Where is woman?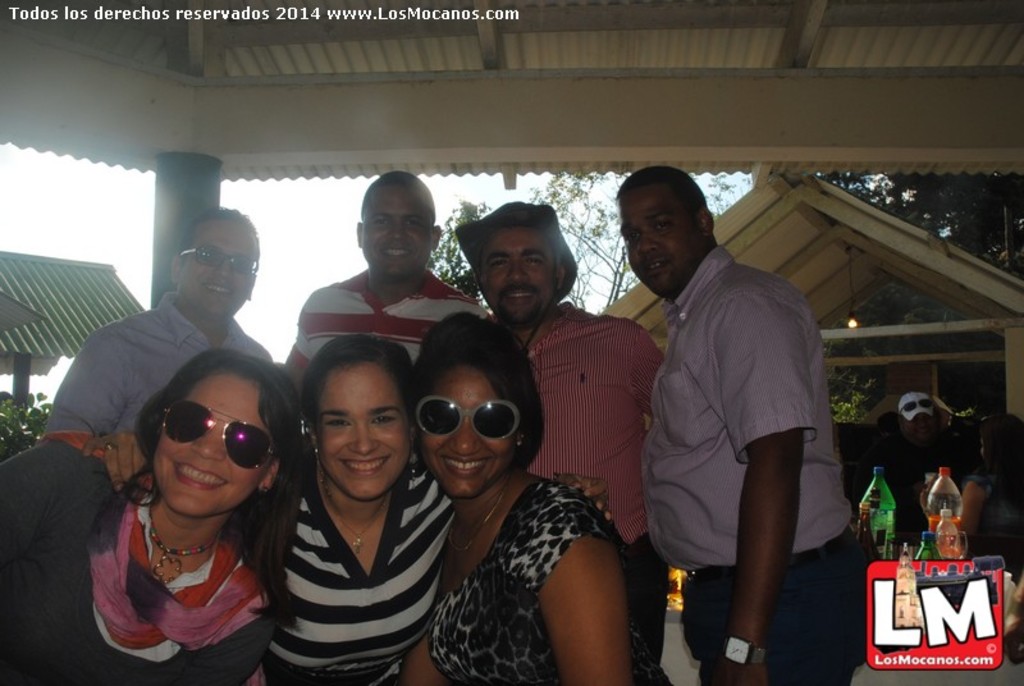
box=[86, 338, 609, 685].
